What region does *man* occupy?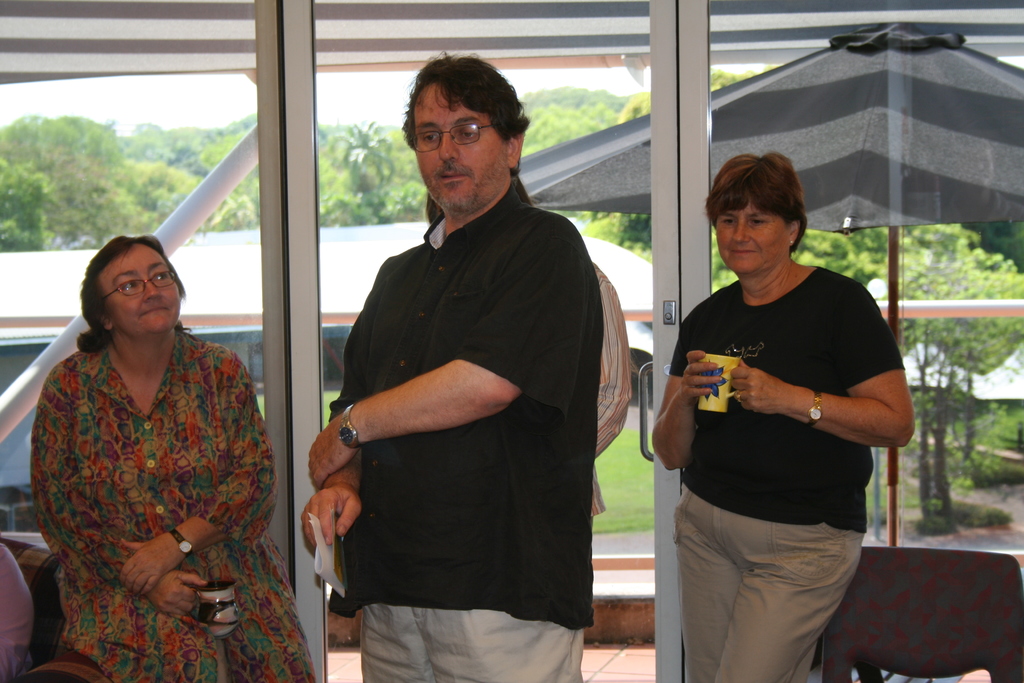
<bbox>305, 60, 626, 665</bbox>.
